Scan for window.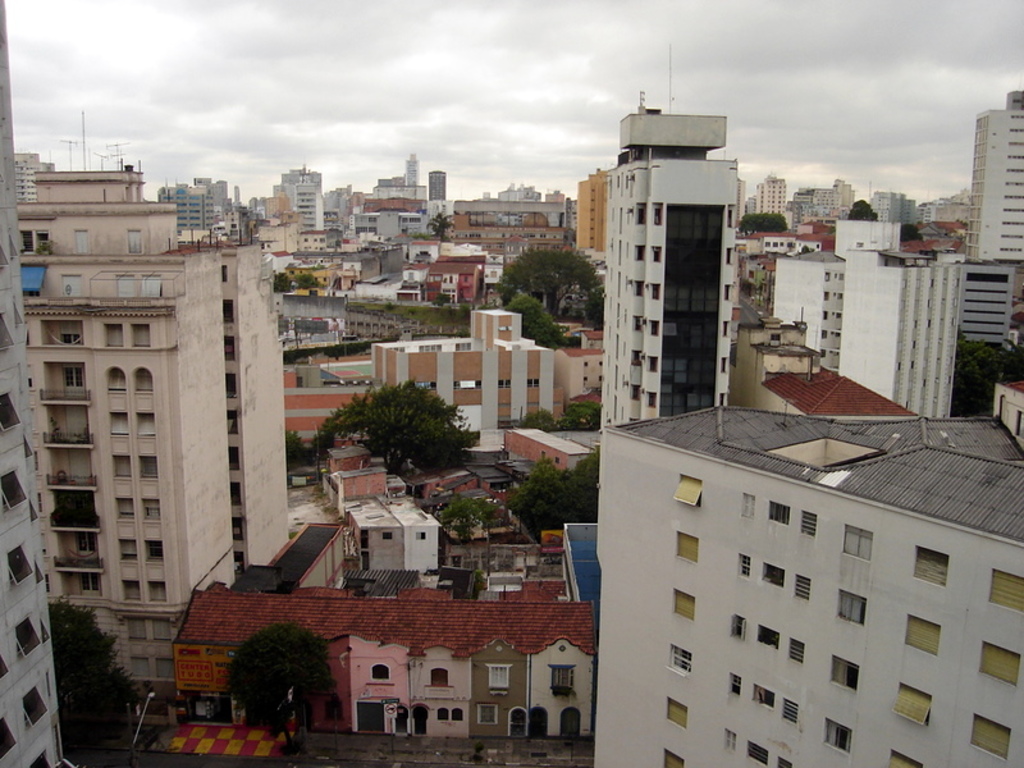
Scan result: <region>902, 613, 941, 654</region>.
